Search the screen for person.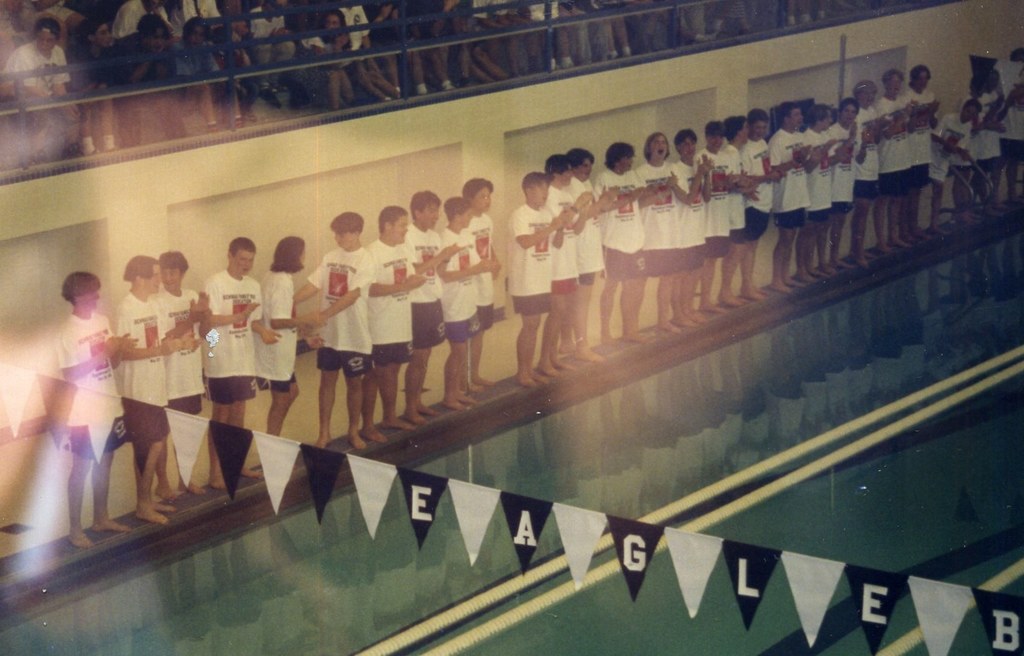
Found at 401/188/449/426.
